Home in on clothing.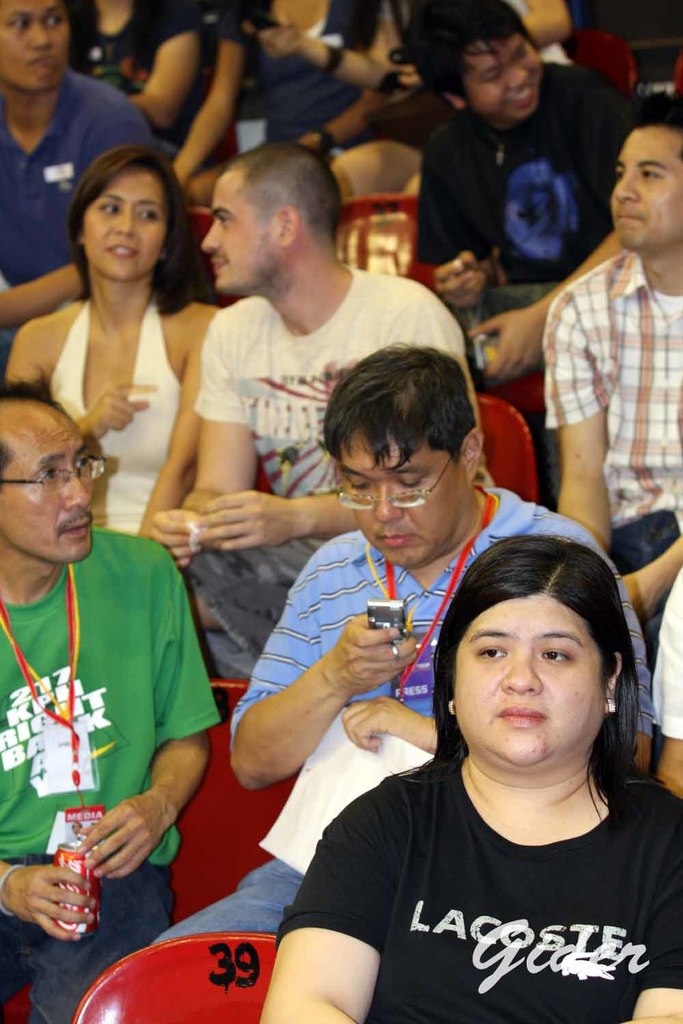
Homed in at left=544, top=251, right=682, bottom=649.
